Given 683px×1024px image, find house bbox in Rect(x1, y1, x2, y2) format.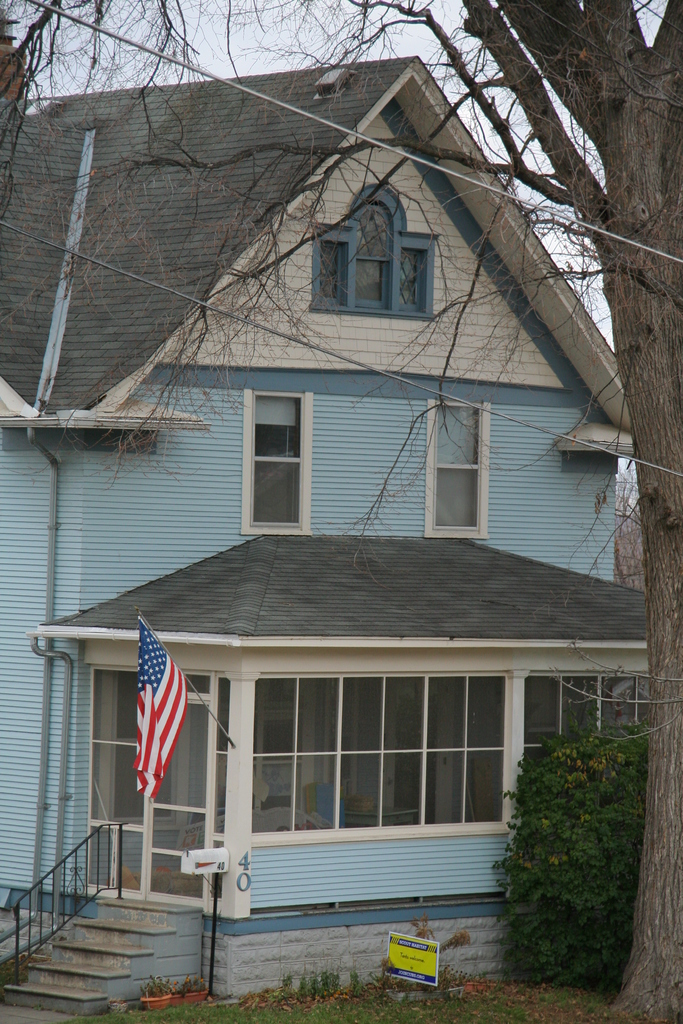
Rect(31, 159, 670, 974).
